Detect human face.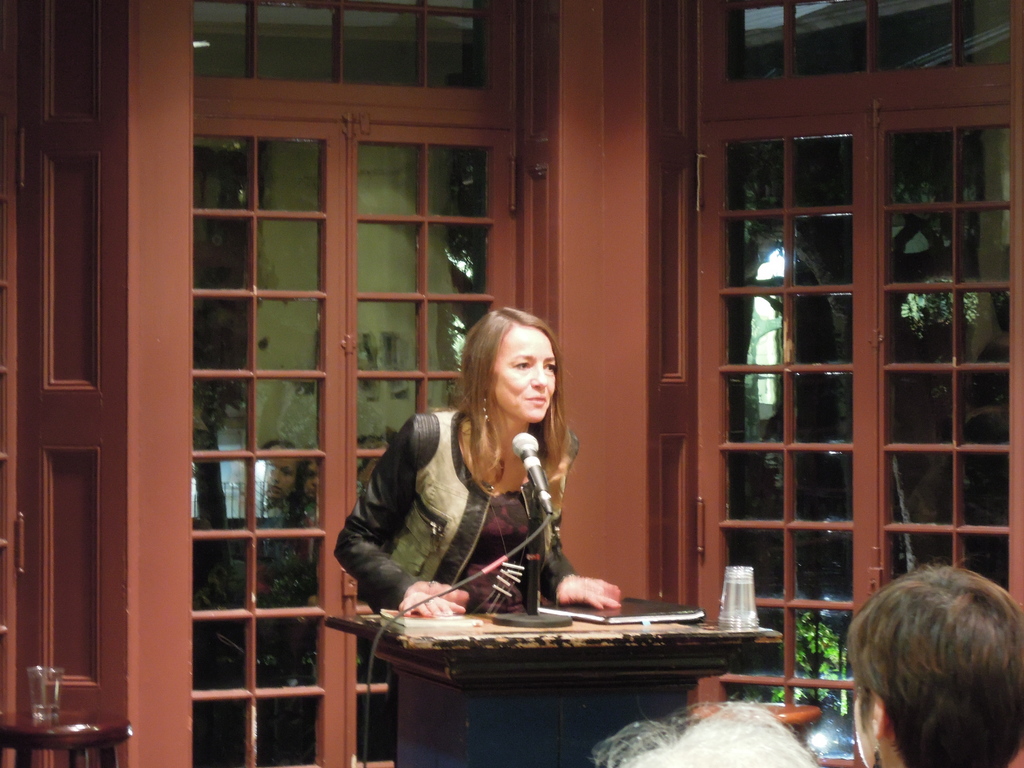
Detected at locate(486, 326, 558, 421).
